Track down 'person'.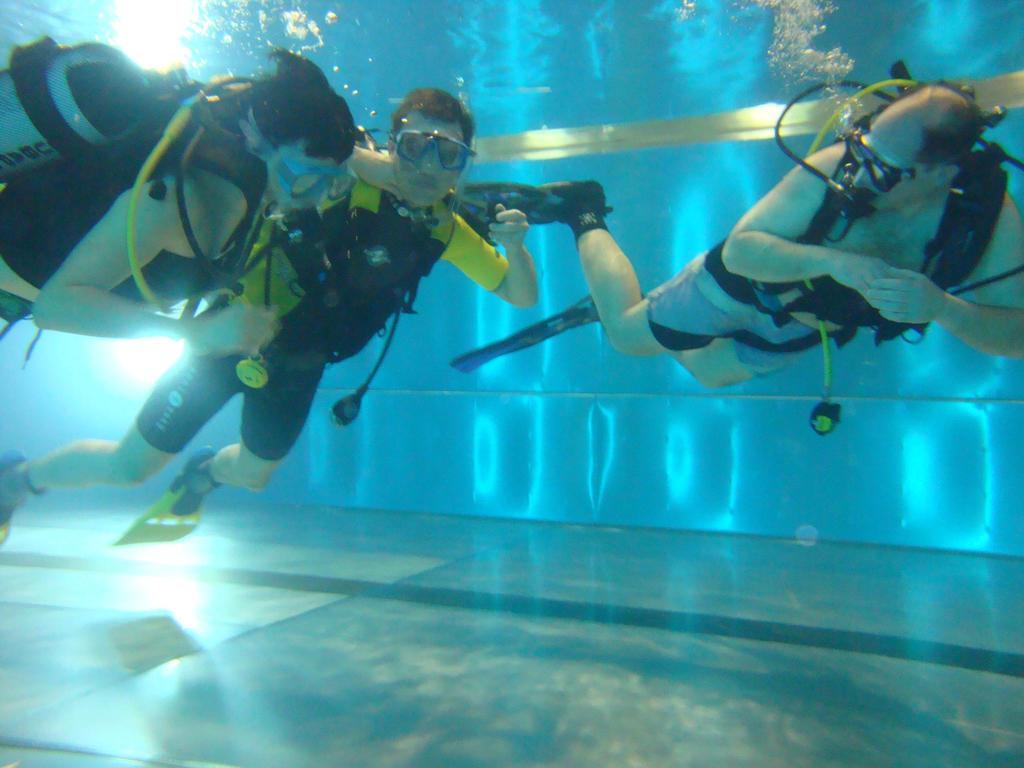
Tracked to box=[460, 70, 1023, 403].
